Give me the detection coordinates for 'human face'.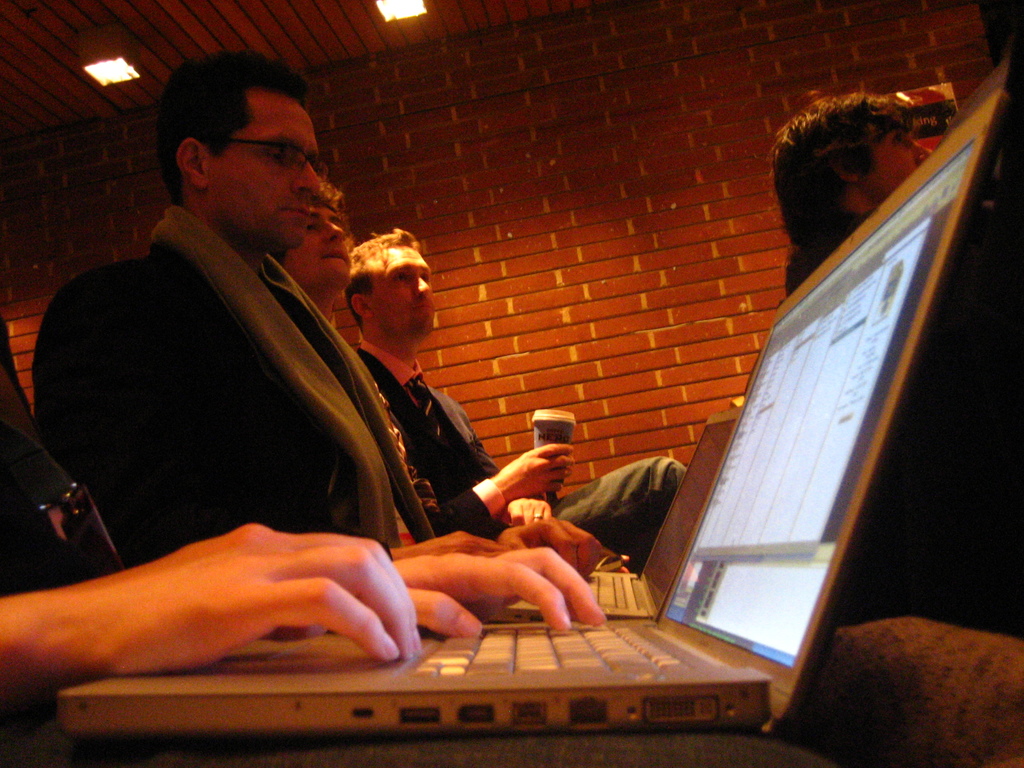
374/236/437/338.
